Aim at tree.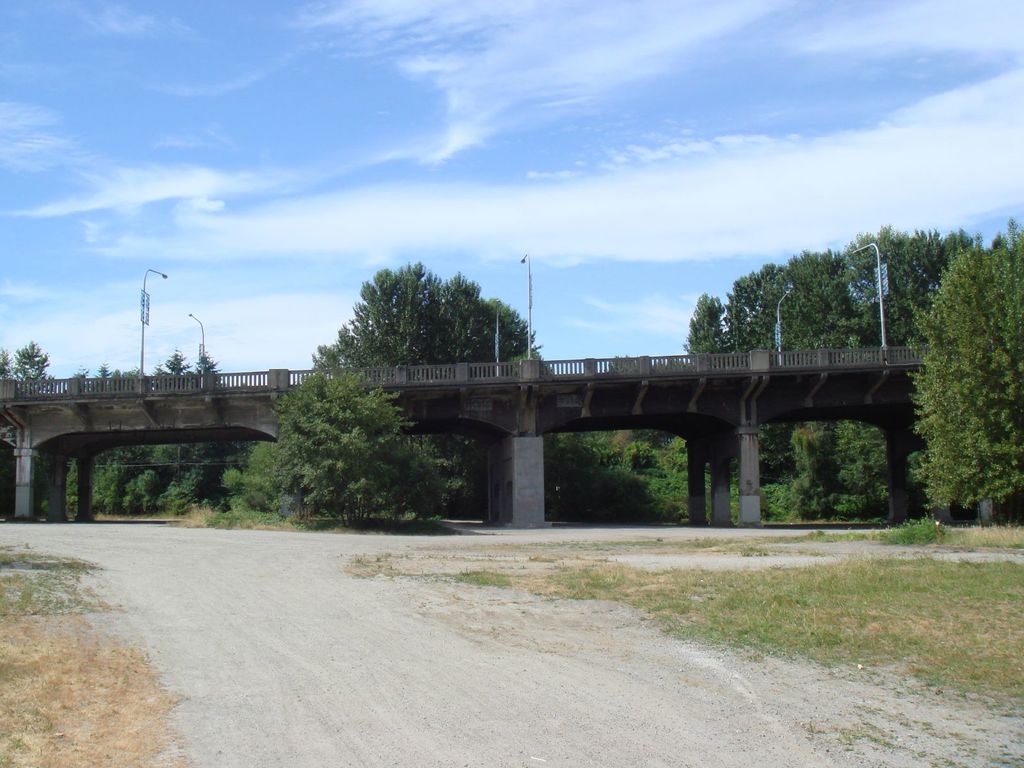
Aimed at [x1=686, y1=220, x2=969, y2=531].
